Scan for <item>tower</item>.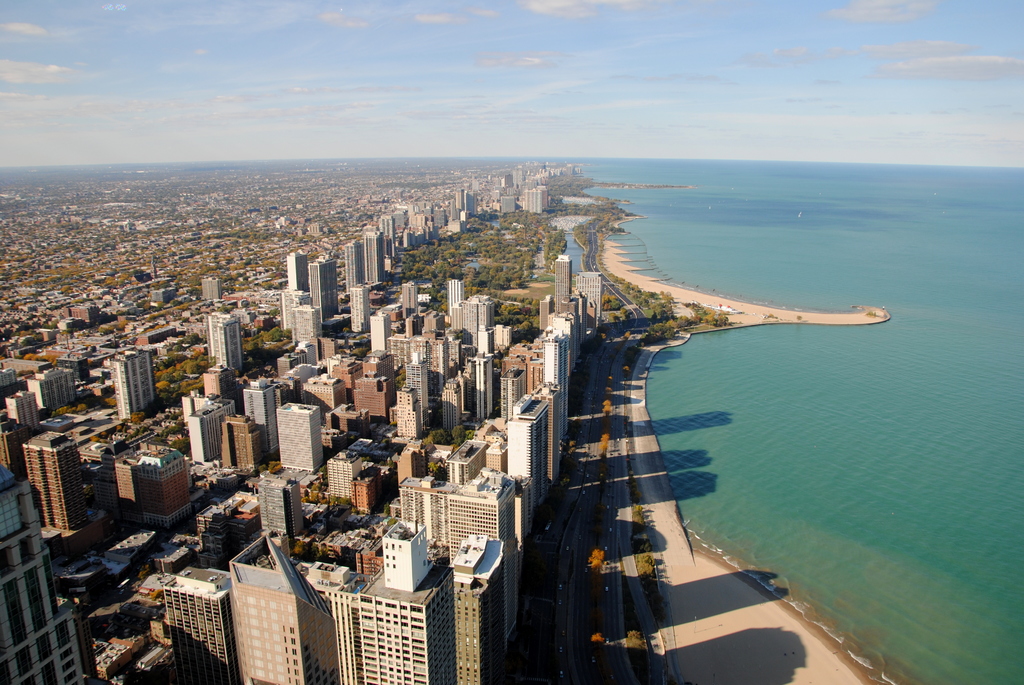
Scan result: [x1=454, y1=189, x2=467, y2=212].
